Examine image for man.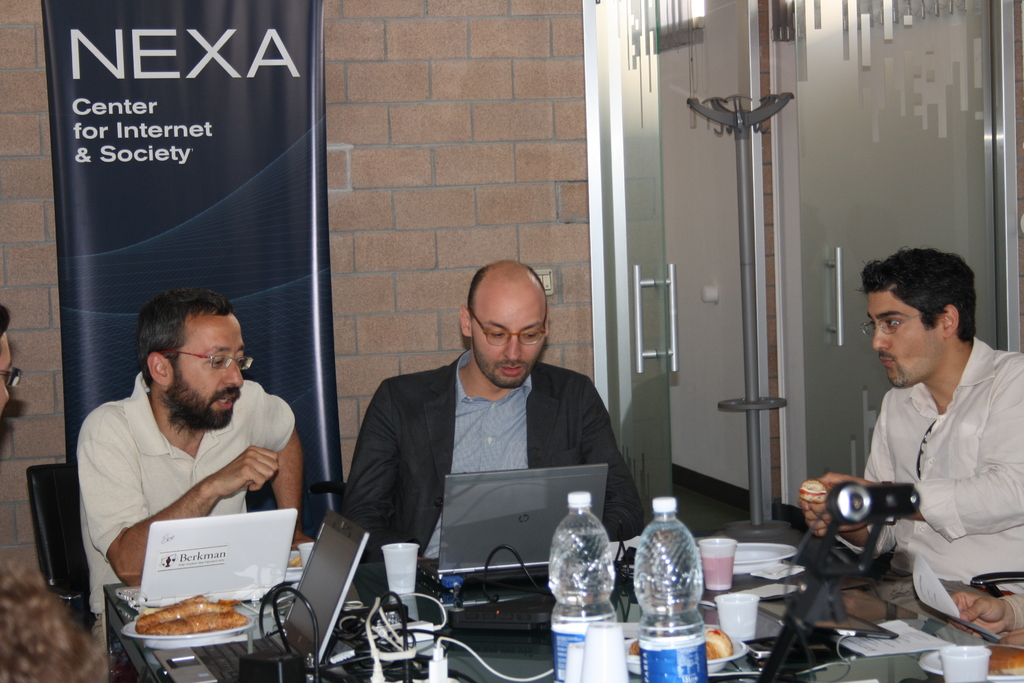
Examination result: bbox=[76, 289, 305, 652].
